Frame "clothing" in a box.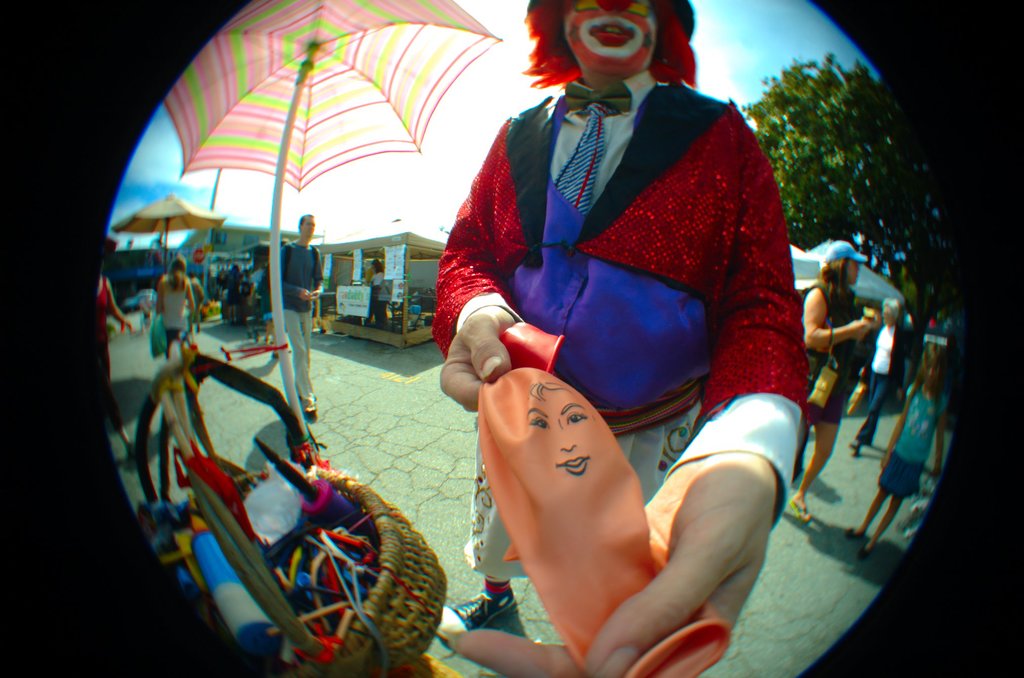
bbox(427, 72, 807, 677).
